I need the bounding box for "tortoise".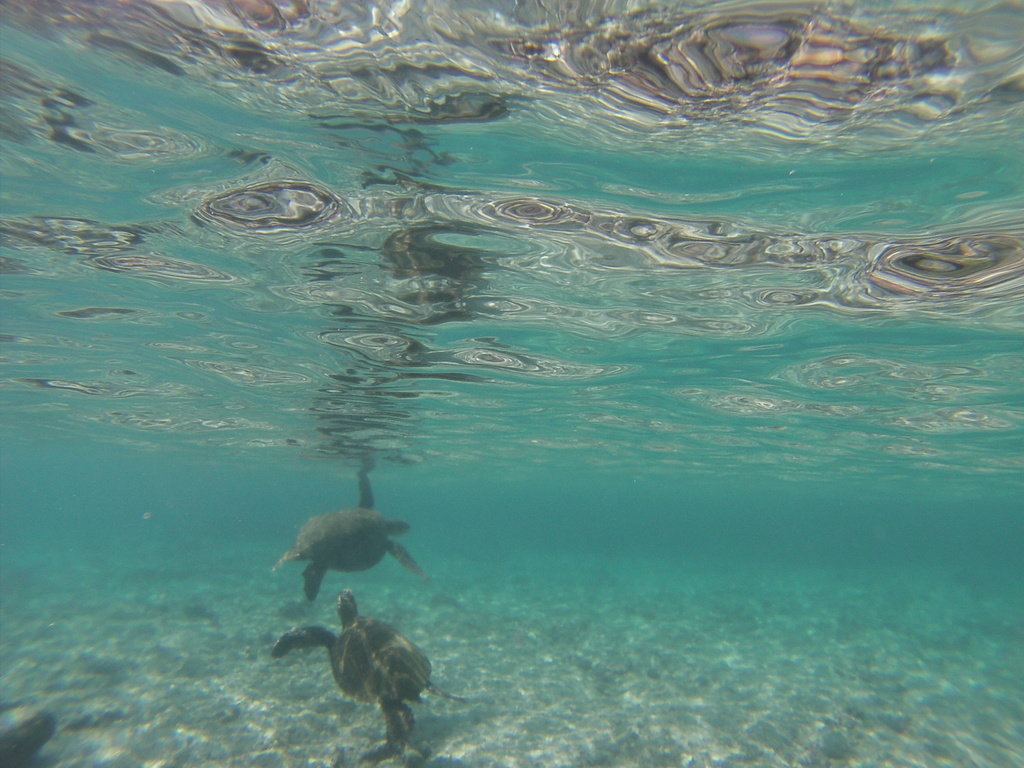
Here it is: Rect(268, 478, 422, 601).
